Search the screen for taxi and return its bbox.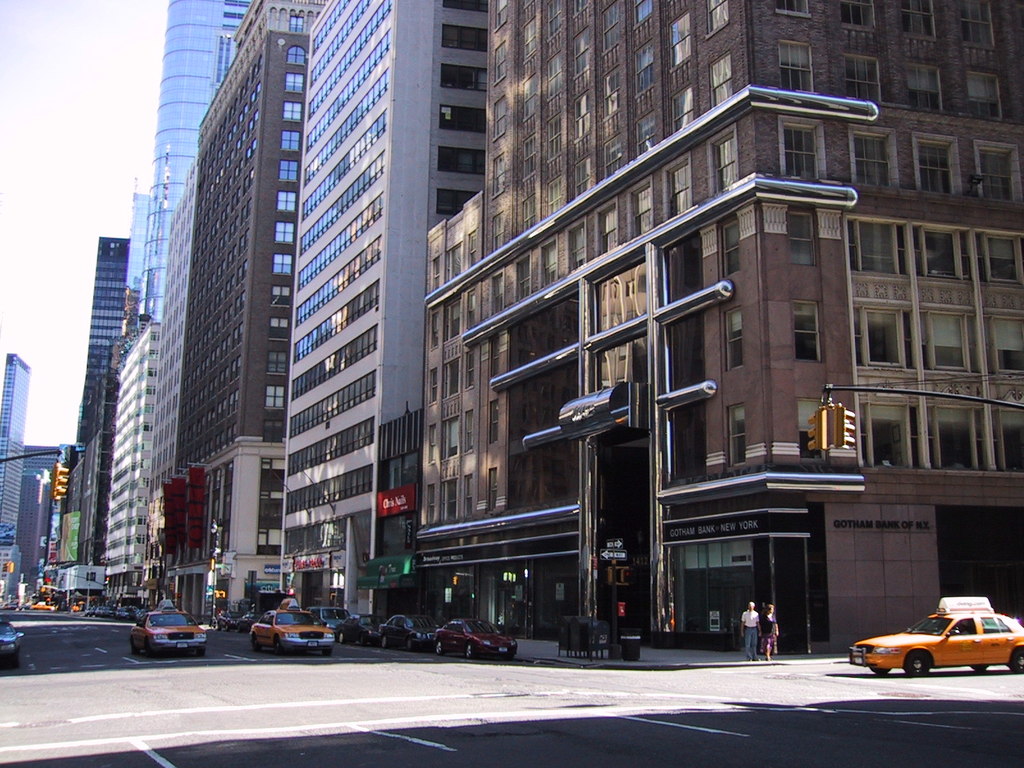
Found: crop(70, 599, 88, 613).
